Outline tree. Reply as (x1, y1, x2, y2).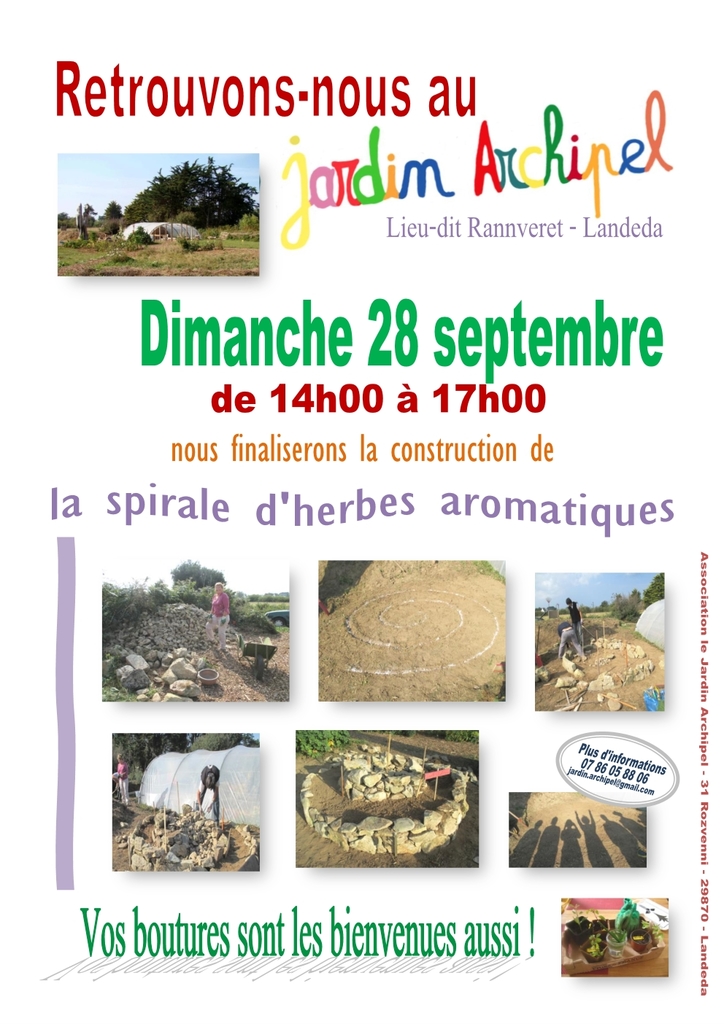
(118, 153, 260, 223).
